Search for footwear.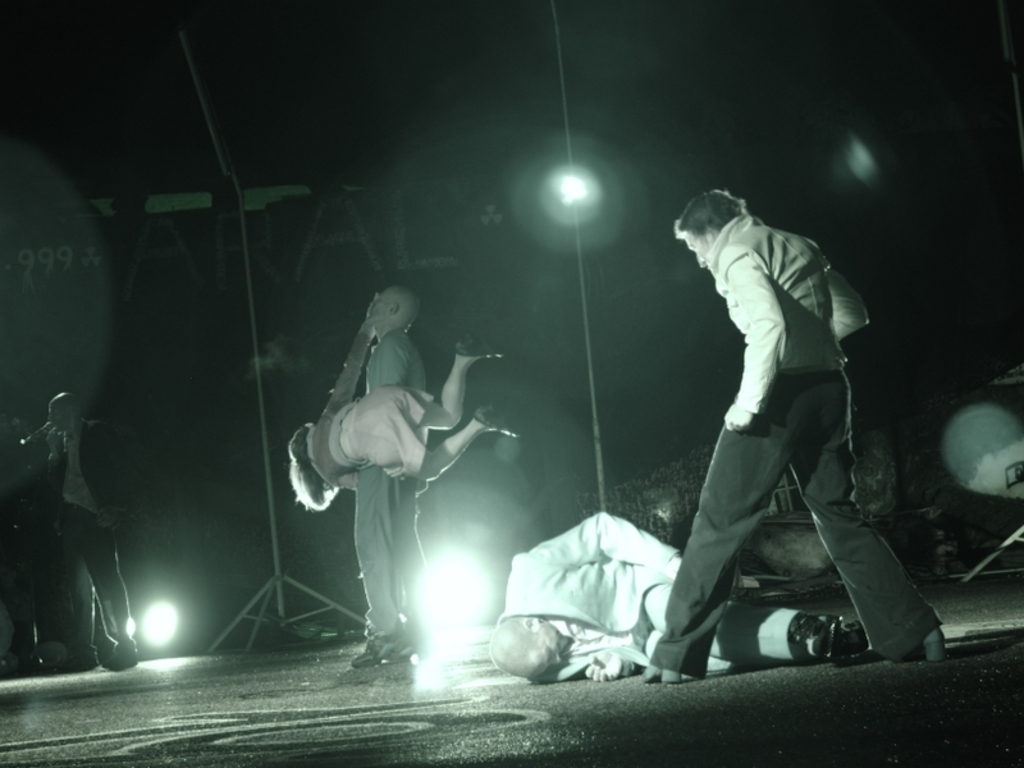
Found at 919, 628, 951, 666.
